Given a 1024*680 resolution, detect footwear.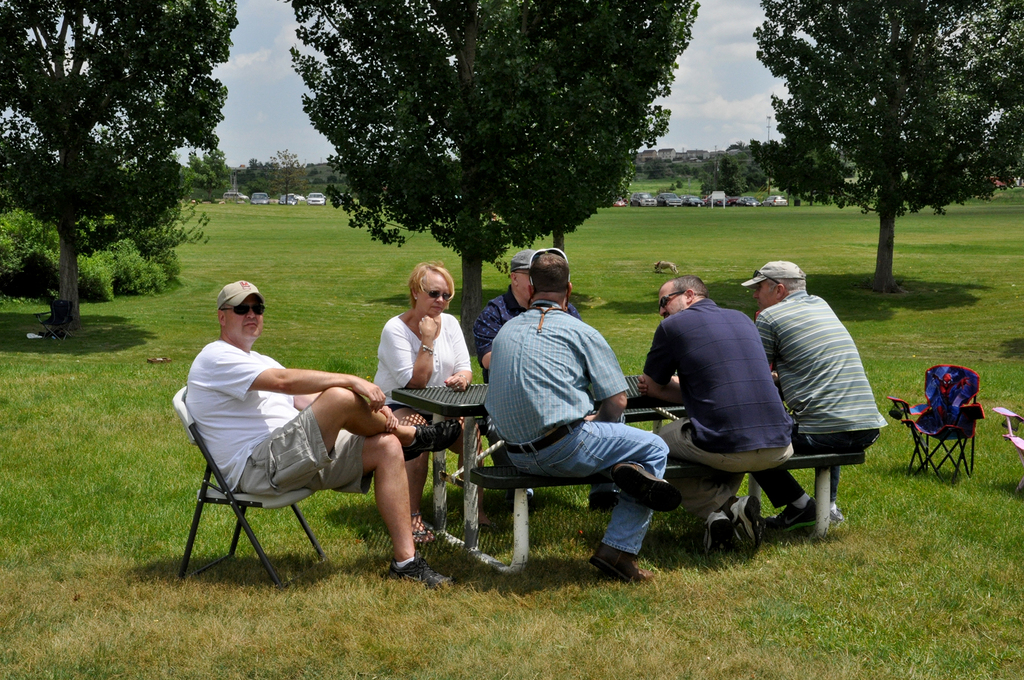
left=476, top=501, right=496, bottom=531.
